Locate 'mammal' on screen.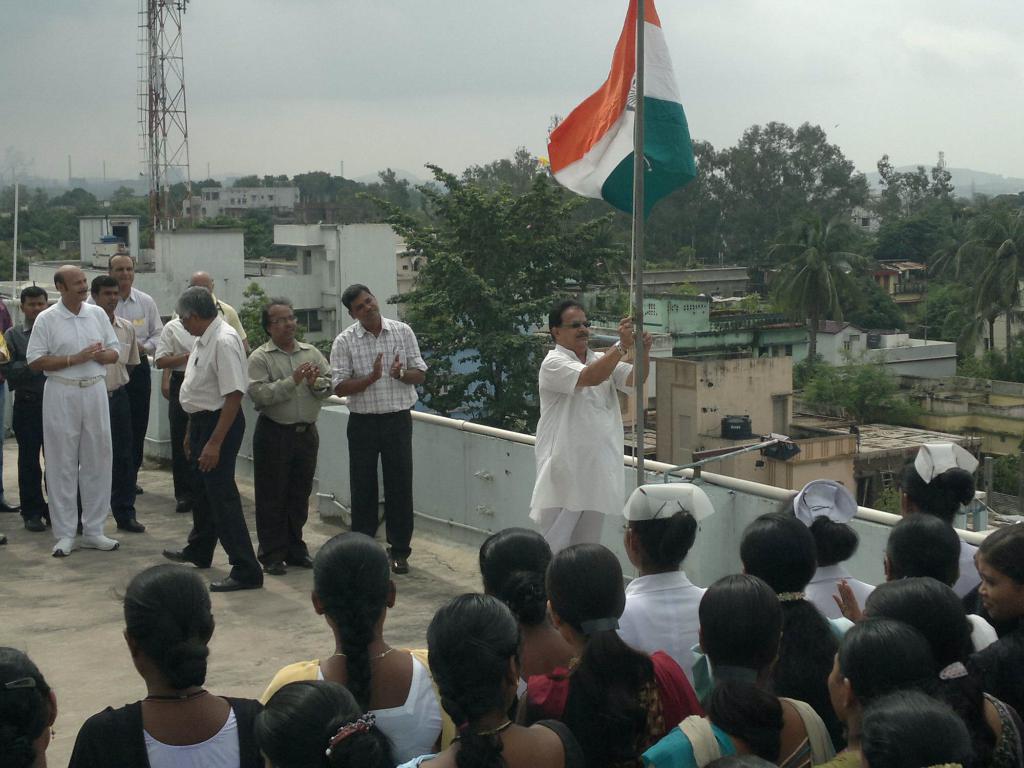
On screen at [242,298,338,575].
